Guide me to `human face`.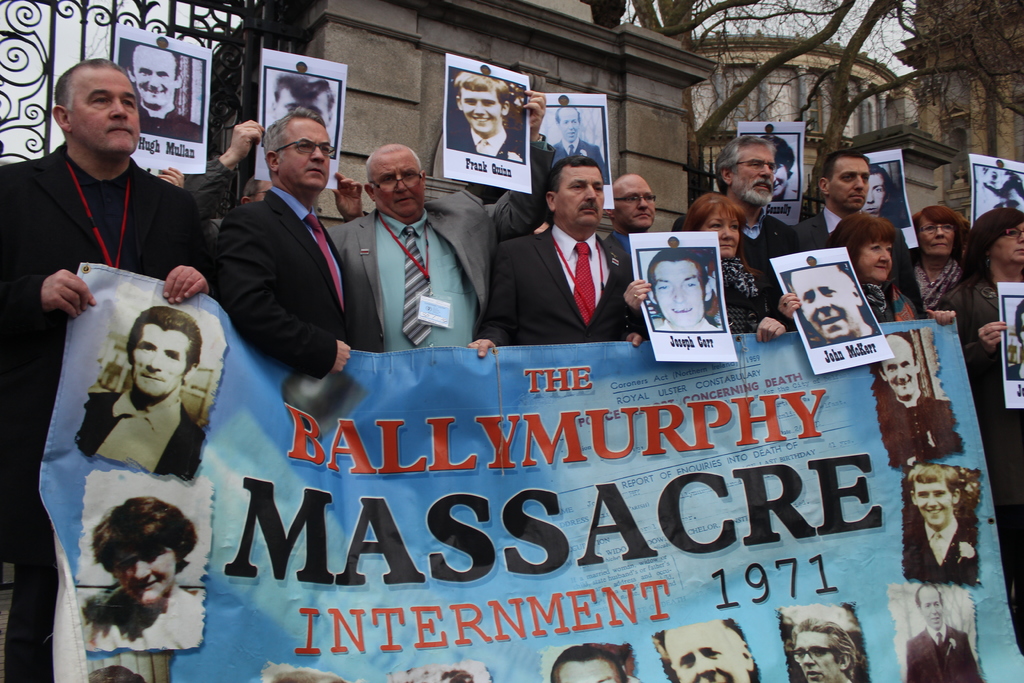
Guidance: (left=460, top=88, right=502, bottom=136).
